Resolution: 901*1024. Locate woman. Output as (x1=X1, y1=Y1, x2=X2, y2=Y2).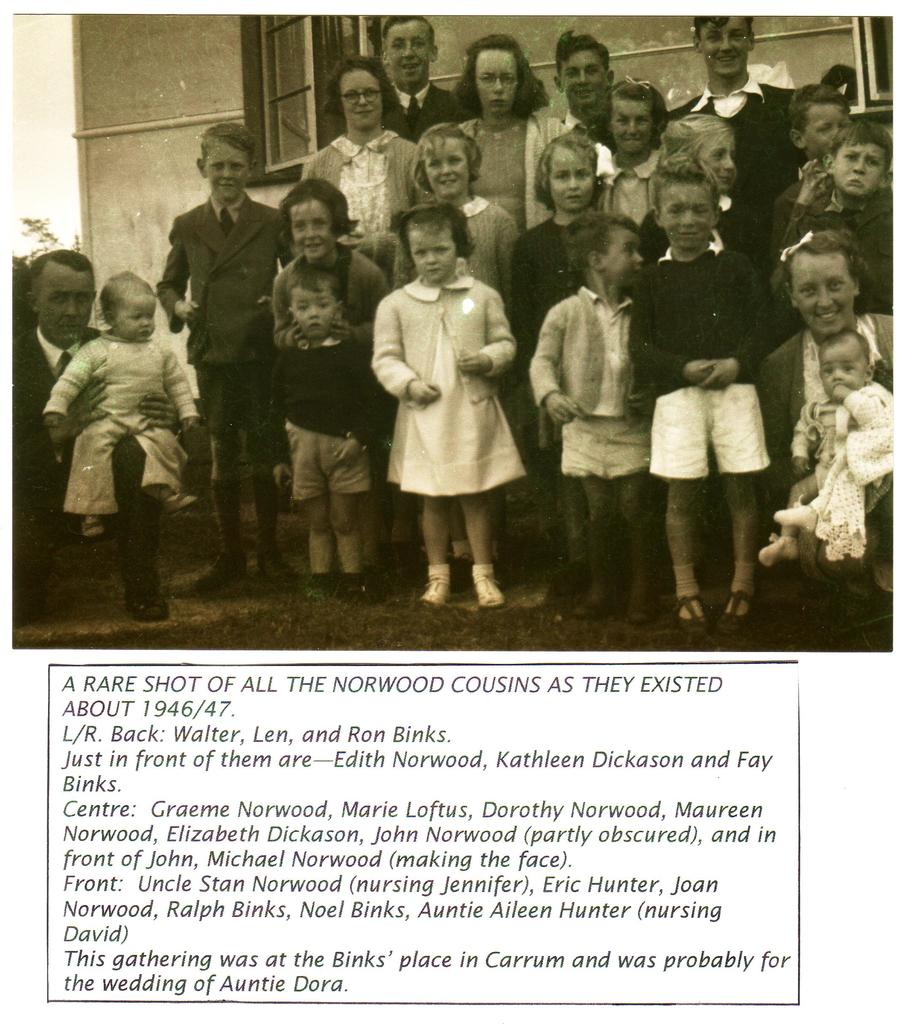
(x1=427, y1=28, x2=572, y2=250).
